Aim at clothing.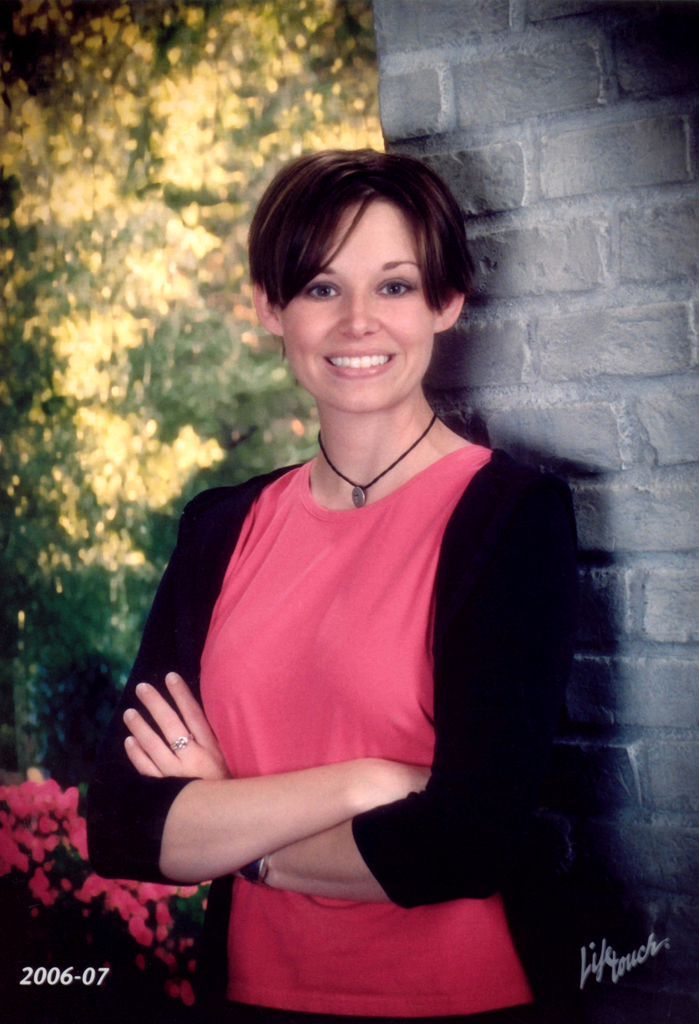
Aimed at BBox(108, 390, 556, 923).
